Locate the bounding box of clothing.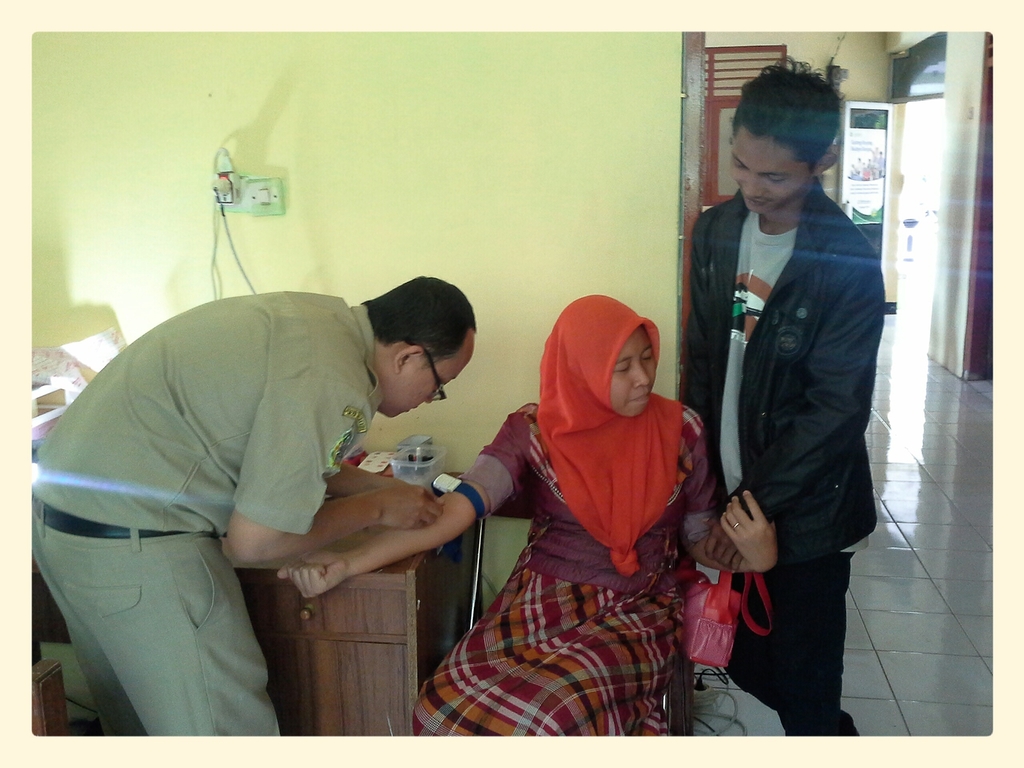
Bounding box: BBox(436, 397, 755, 740).
